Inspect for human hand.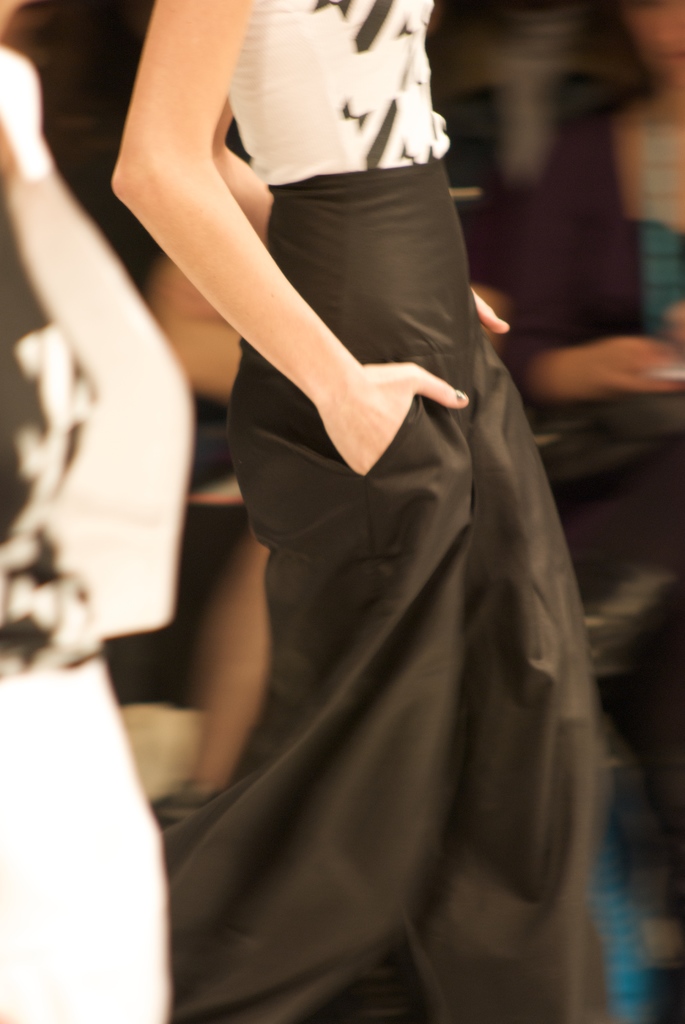
Inspection: [left=571, top=333, right=684, bottom=393].
